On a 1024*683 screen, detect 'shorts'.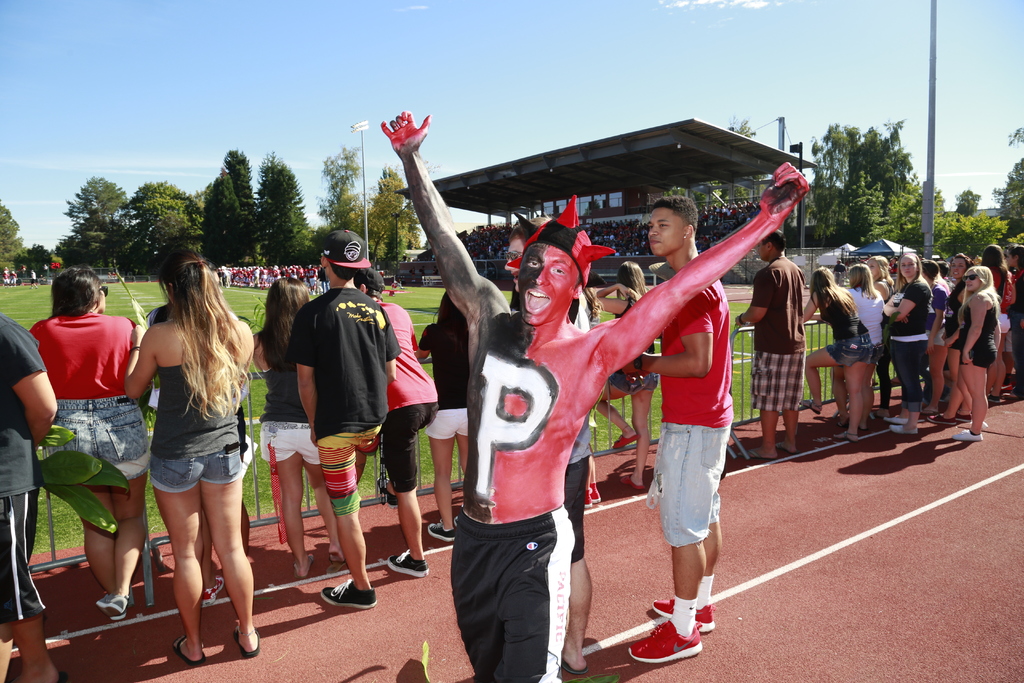
BBox(656, 424, 735, 548).
